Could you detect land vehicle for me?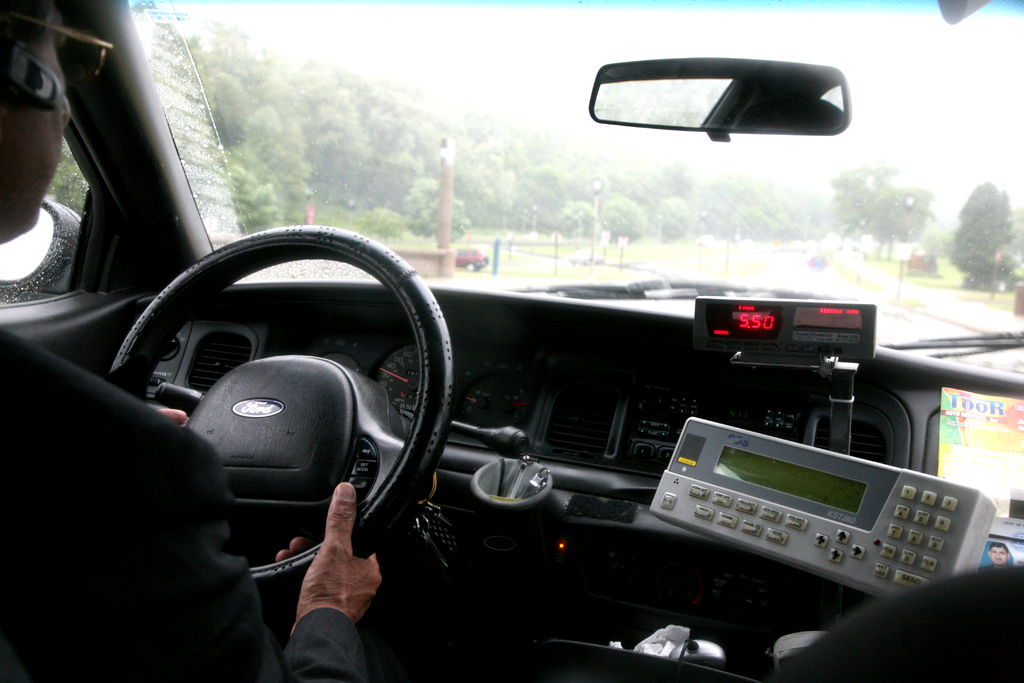
Detection result: (456,245,486,265).
